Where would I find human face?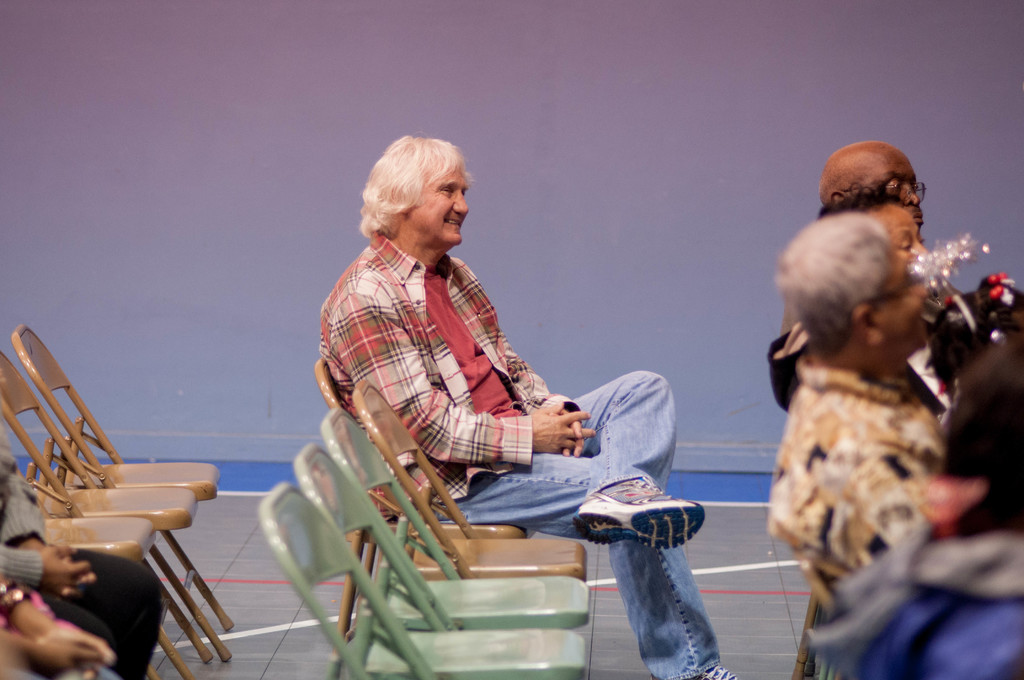
At rect(886, 208, 924, 254).
